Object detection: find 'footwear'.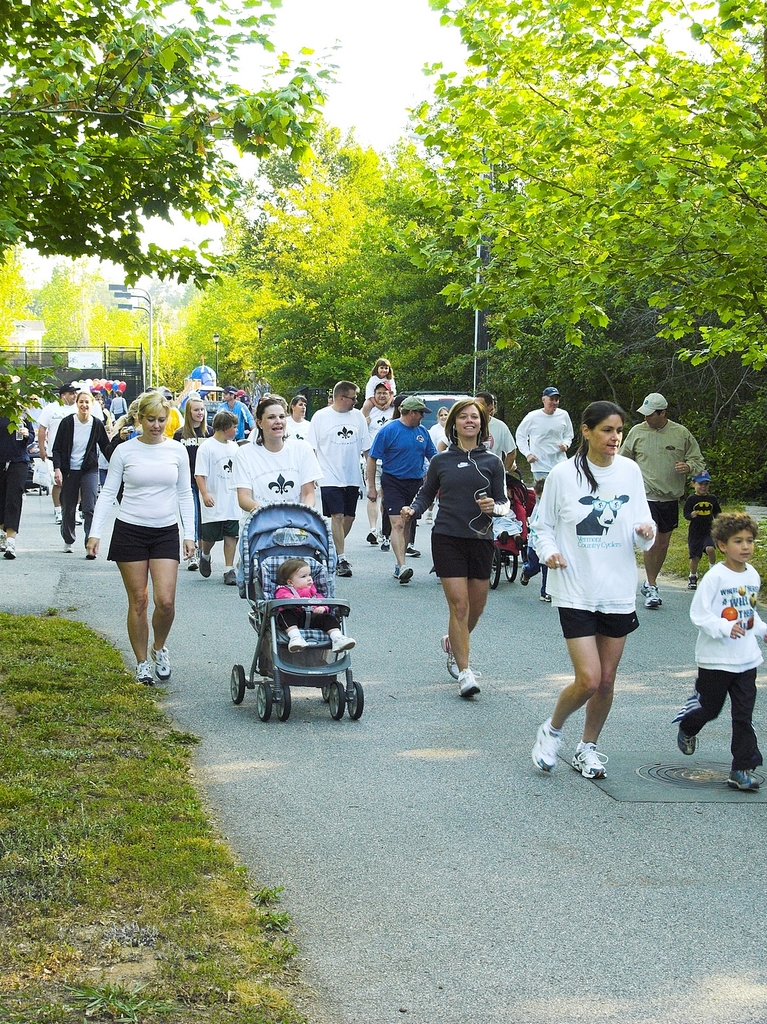
locate(686, 575, 693, 588).
